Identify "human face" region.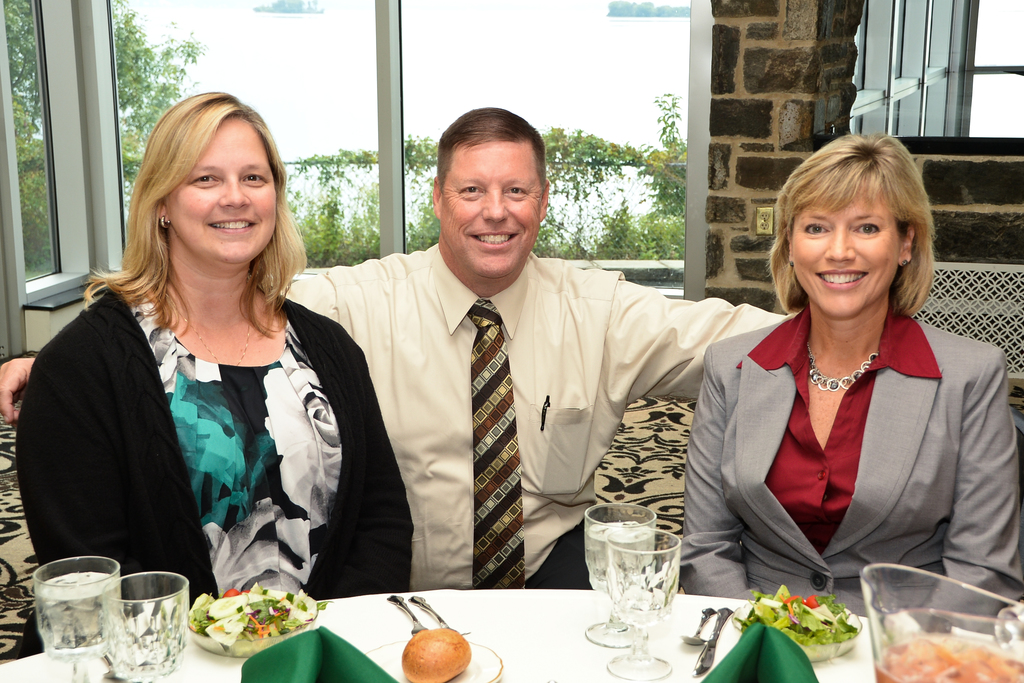
Region: 791,181,899,315.
